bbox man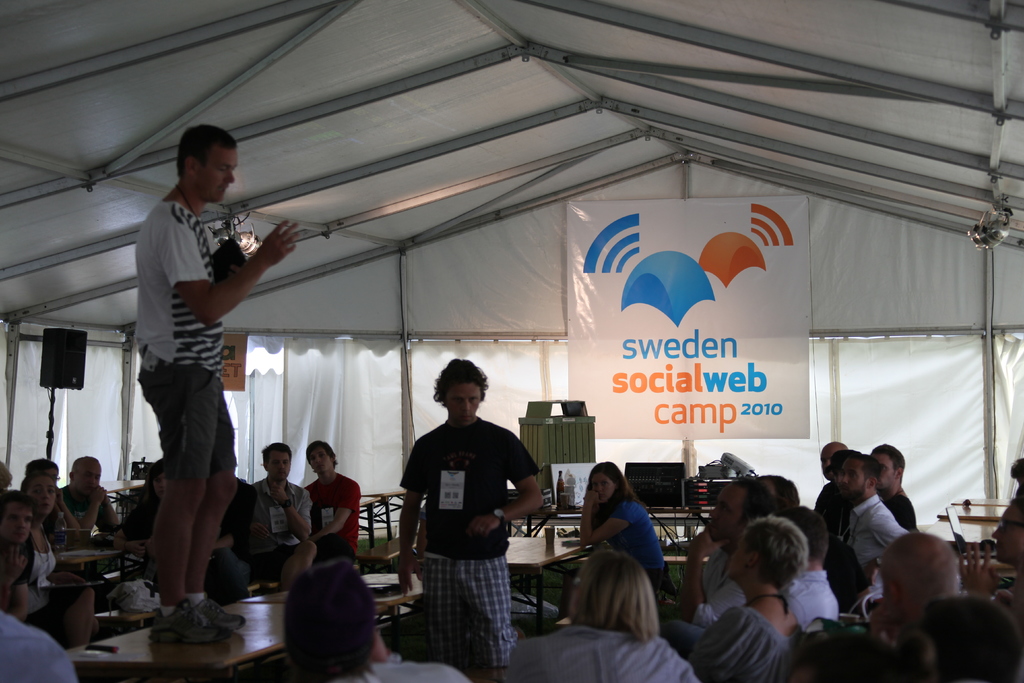
<bbox>246, 441, 316, 580</bbox>
